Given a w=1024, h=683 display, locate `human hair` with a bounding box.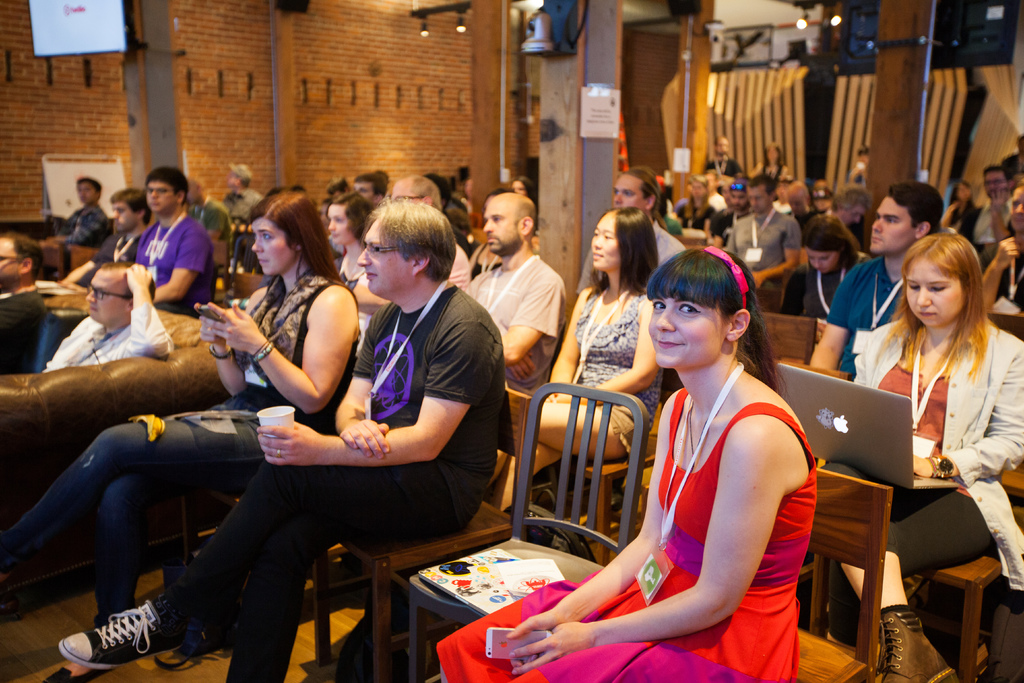
Located: {"x1": 323, "y1": 188, "x2": 364, "y2": 233}.
